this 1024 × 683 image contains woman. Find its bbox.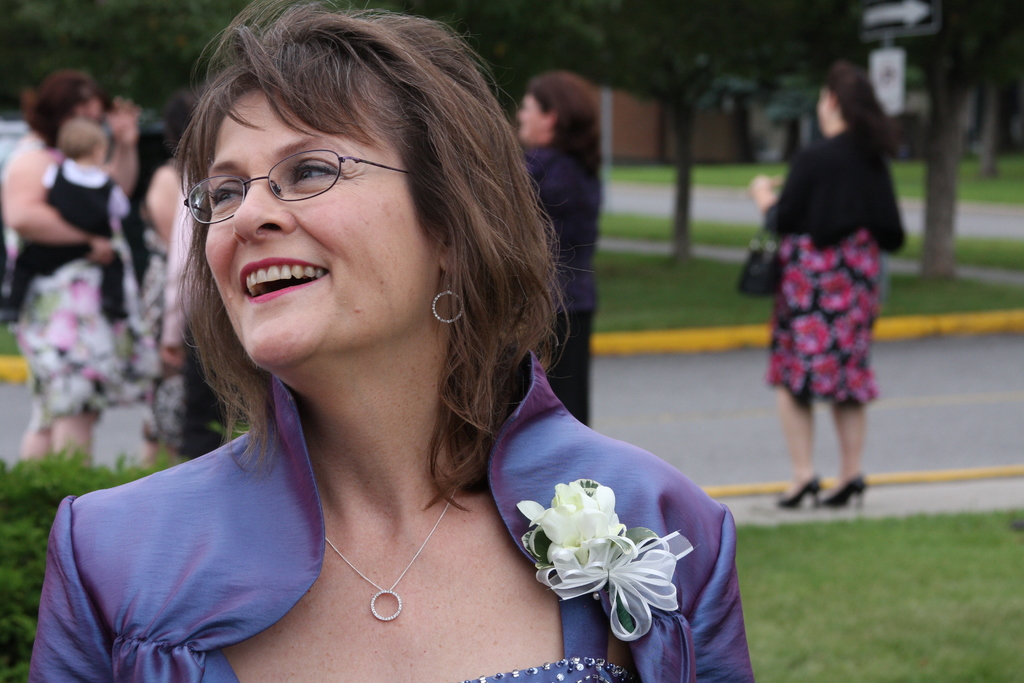
box=[511, 78, 621, 437].
